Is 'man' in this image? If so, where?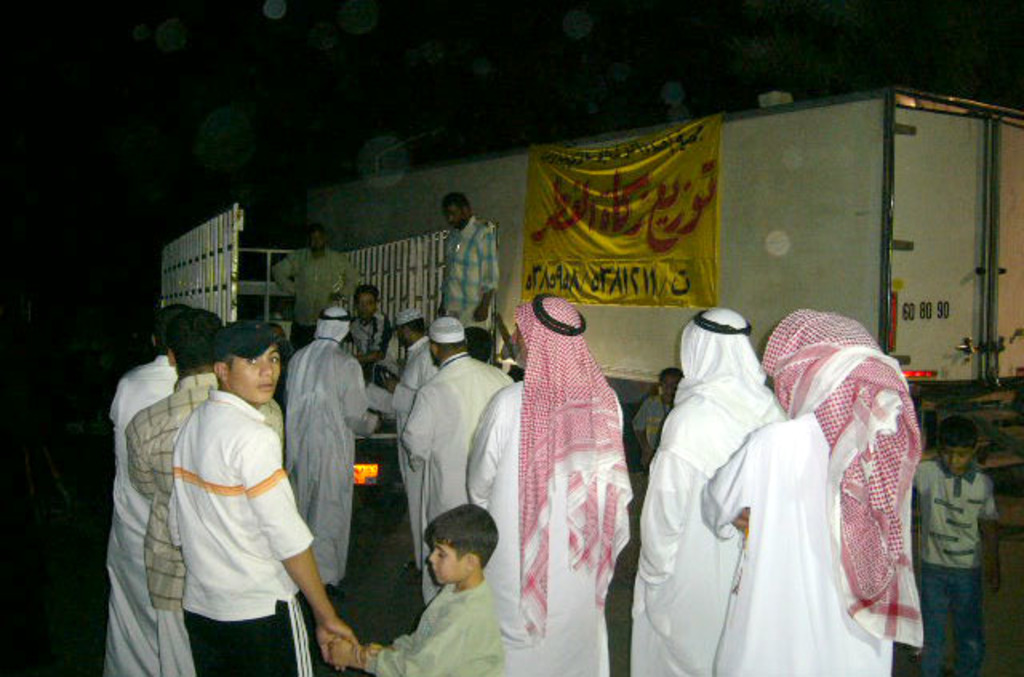
Yes, at [x1=264, y1=216, x2=360, y2=360].
